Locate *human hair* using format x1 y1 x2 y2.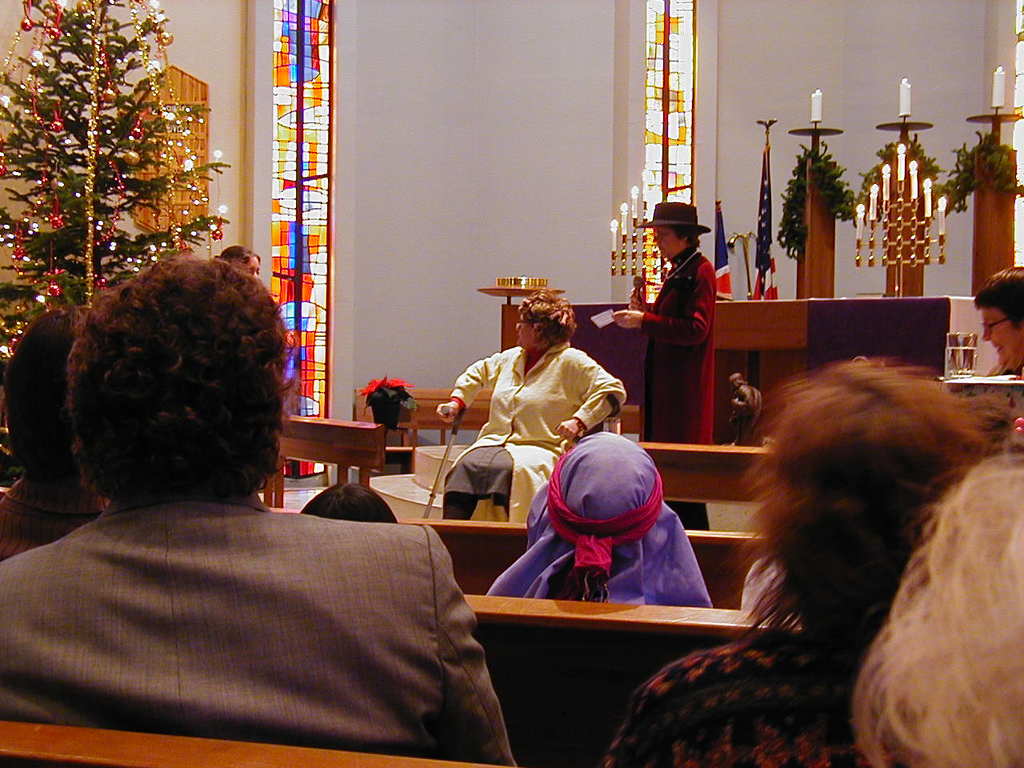
734 362 990 650.
